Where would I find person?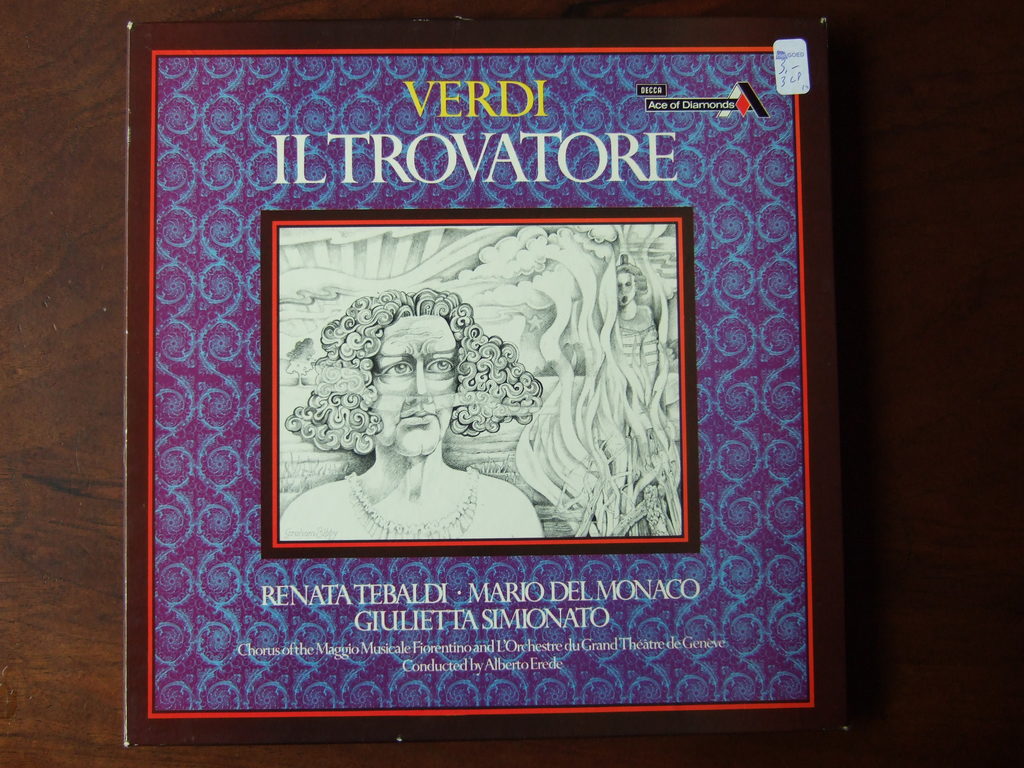
At box=[346, 280, 499, 542].
